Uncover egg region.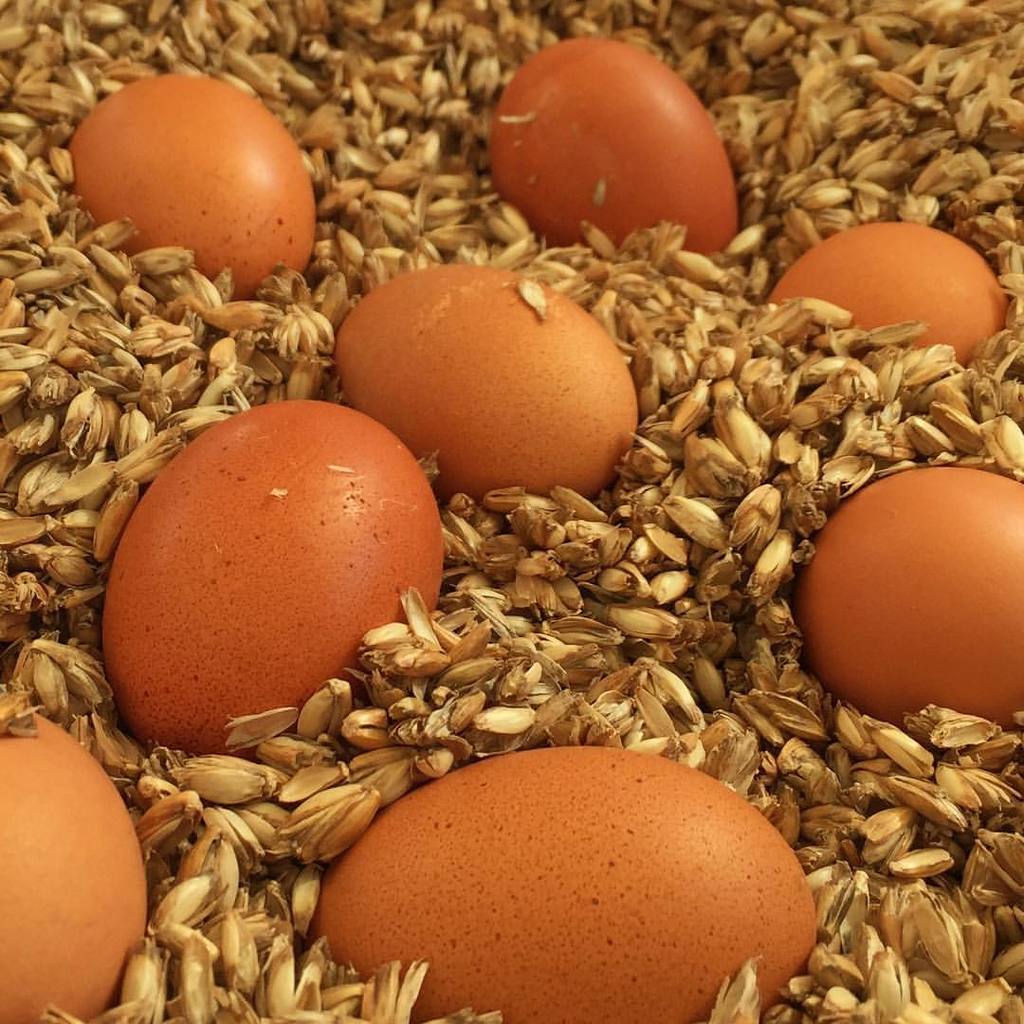
Uncovered: l=0, t=707, r=150, b=1023.
